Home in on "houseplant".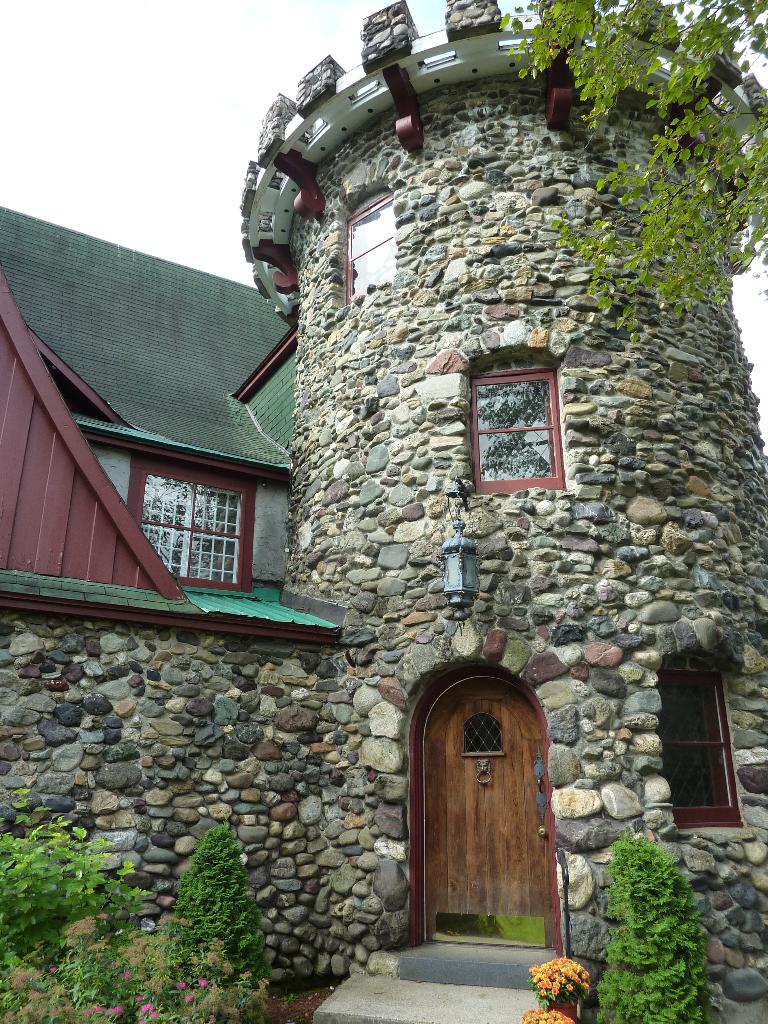
Homed in at left=589, top=819, right=744, bottom=1014.
